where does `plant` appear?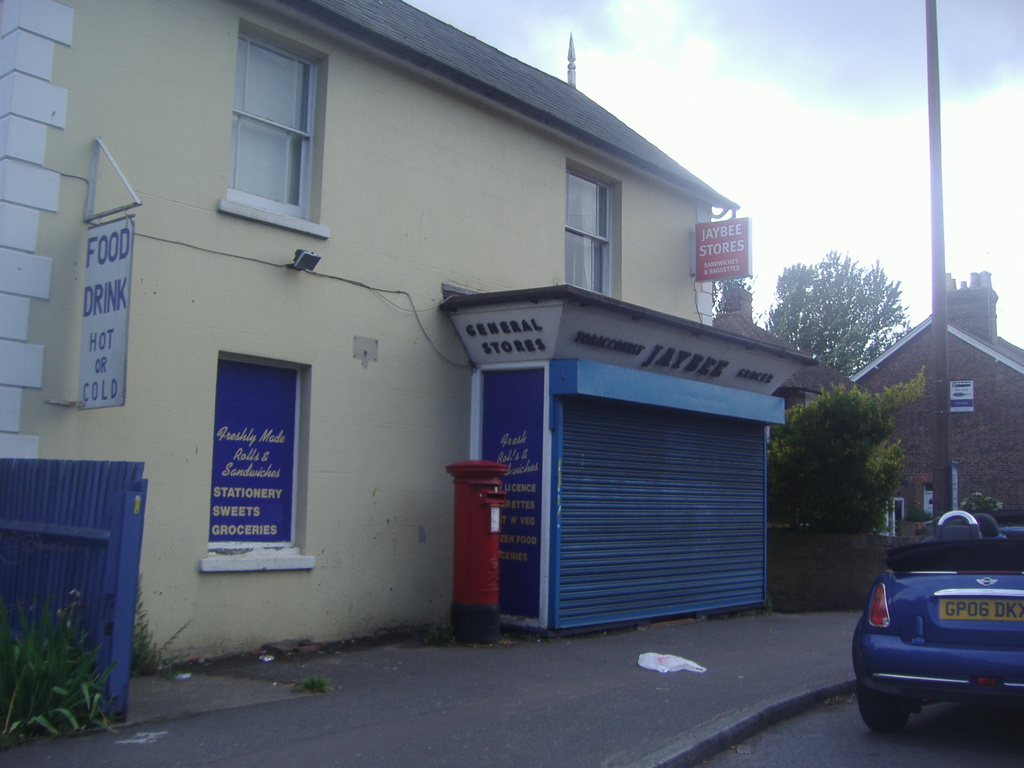
Appears at pyautogui.locateOnScreen(0, 582, 79, 749).
